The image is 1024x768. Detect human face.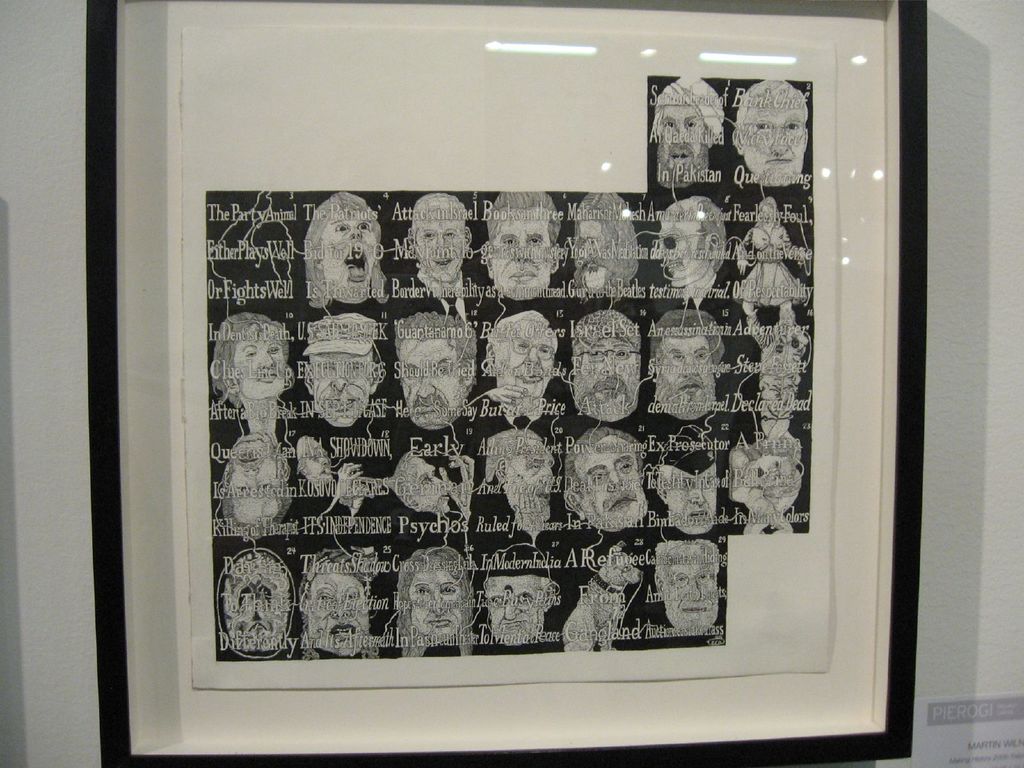
Detection: pyautogui.locateOnScreen(509, 442, 556, 515).
